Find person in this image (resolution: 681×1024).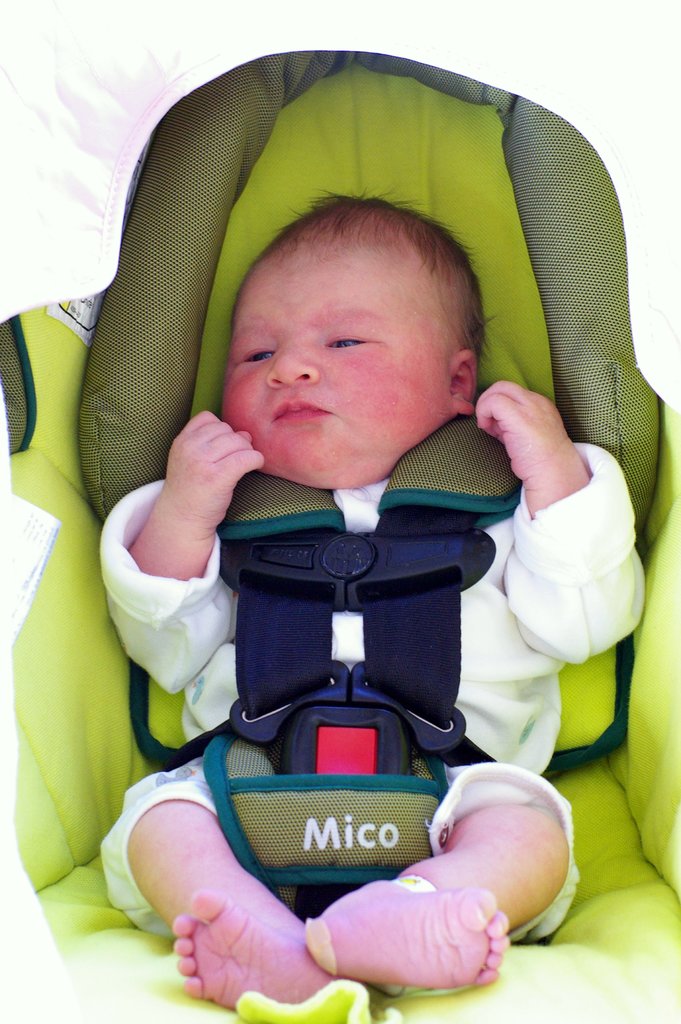
left=108, top=59, right=610, bottom=941.
